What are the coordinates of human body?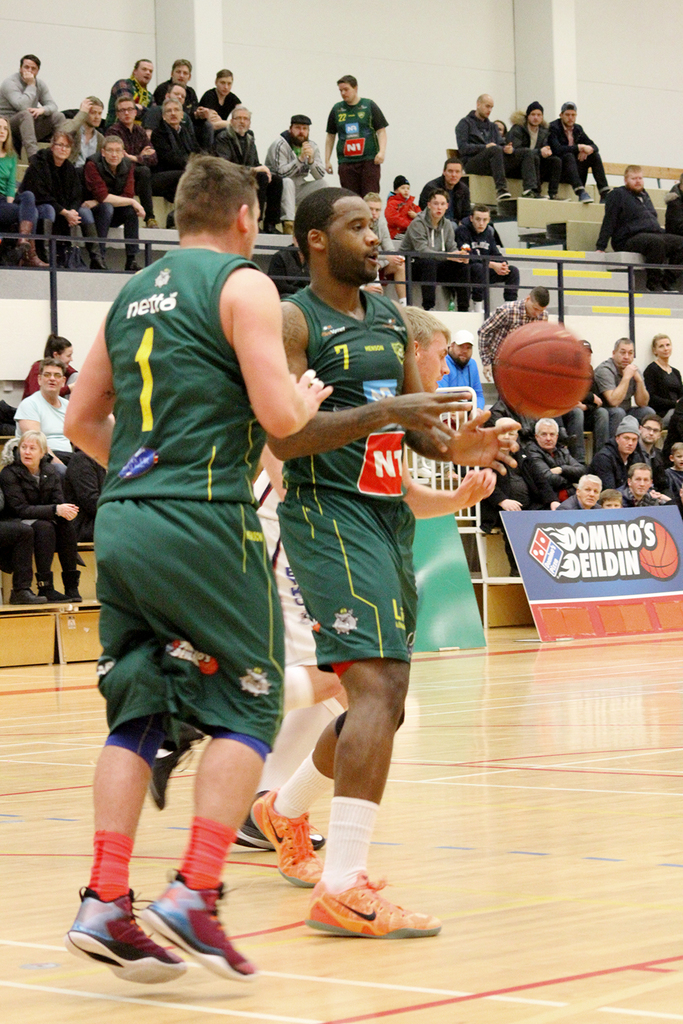
{"x1": 0, "y1": 451, "x2": 85, "y2": 614}.
